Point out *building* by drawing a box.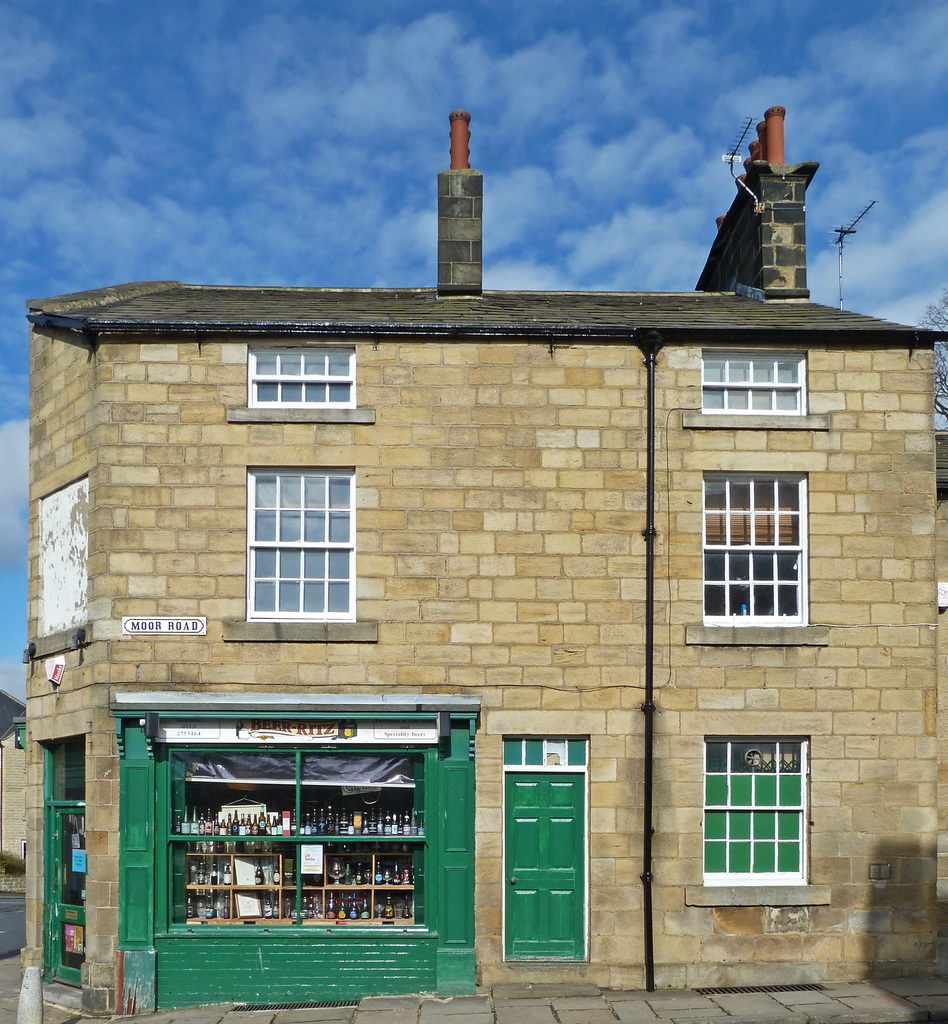
Rect(0, 111, 947, 1023).
